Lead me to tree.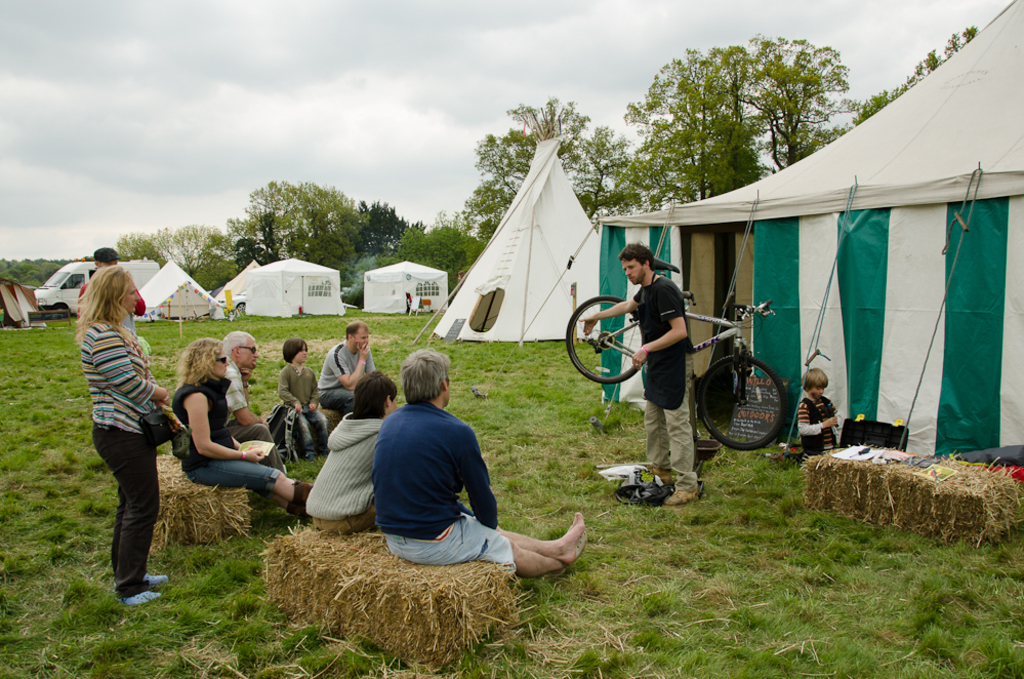
Lead to detection(99, 219, 166, 276).
